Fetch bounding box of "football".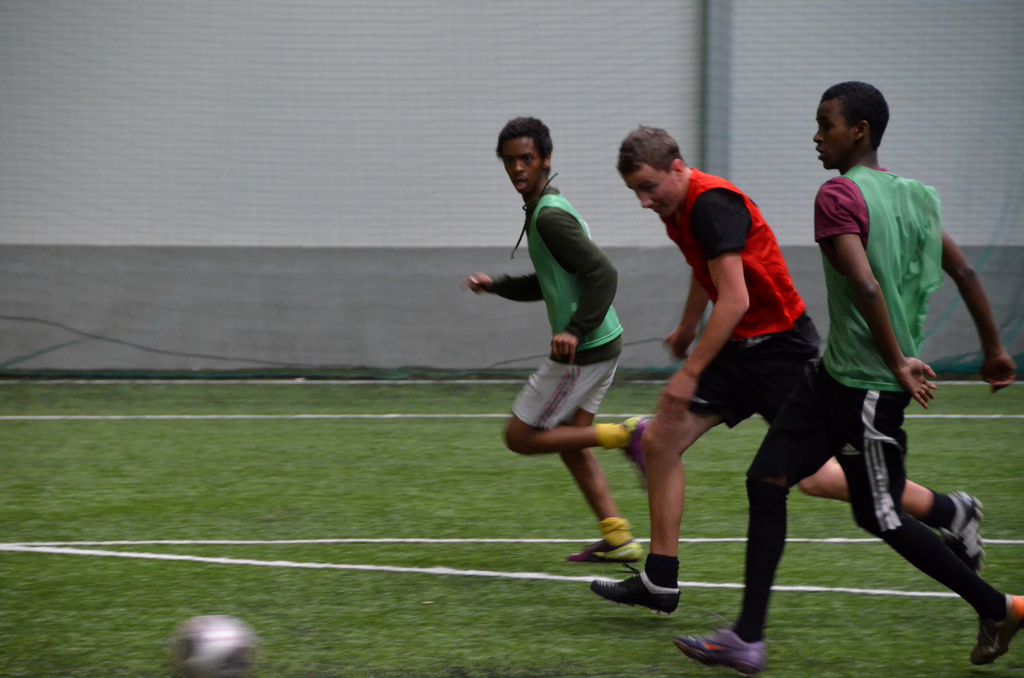
Bbox: box=[173, 611, 261, 677].
